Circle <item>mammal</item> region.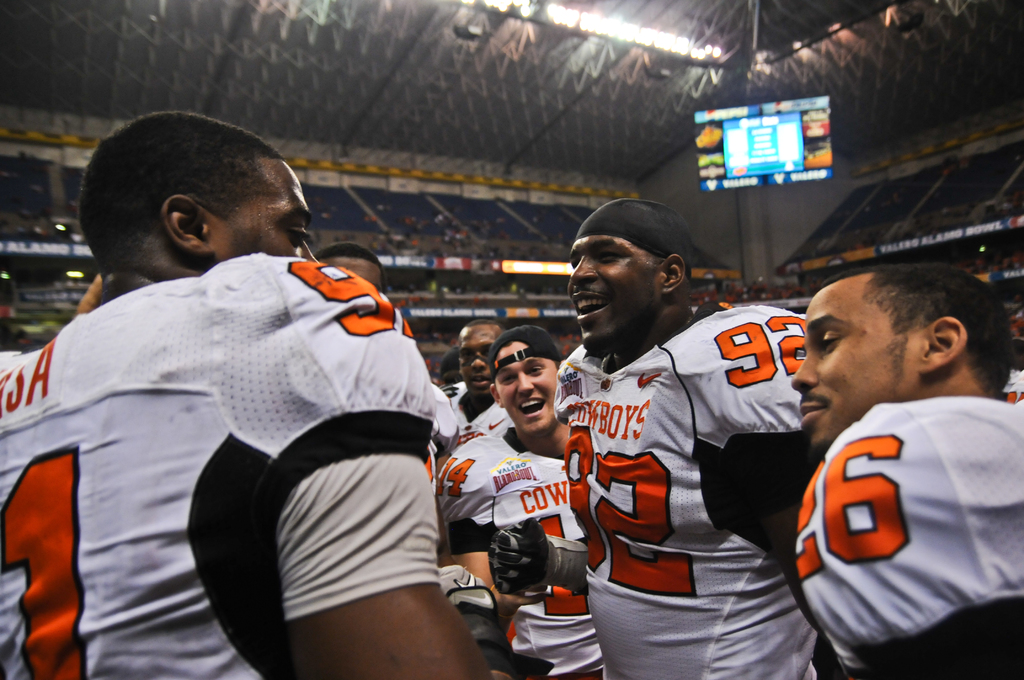
Region: detection(1001, 313, 1022, 403).
